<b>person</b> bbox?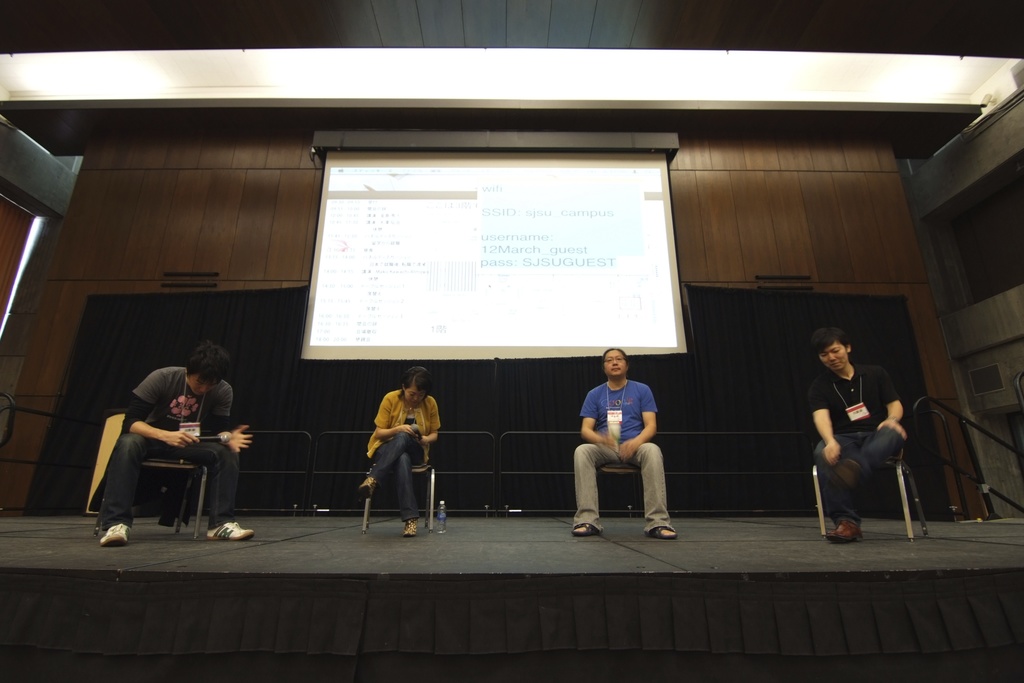
rect(810, 325, 908, 543)
